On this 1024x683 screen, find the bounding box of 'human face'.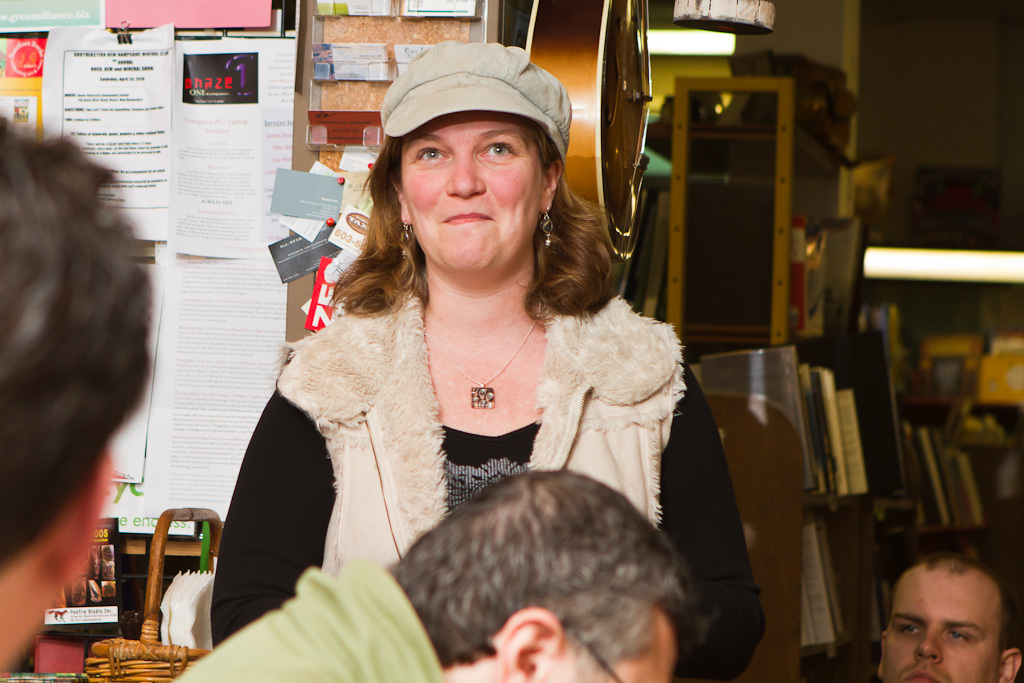
Bounding box: [x1=398, y1=118, x2=537, y2=278].
